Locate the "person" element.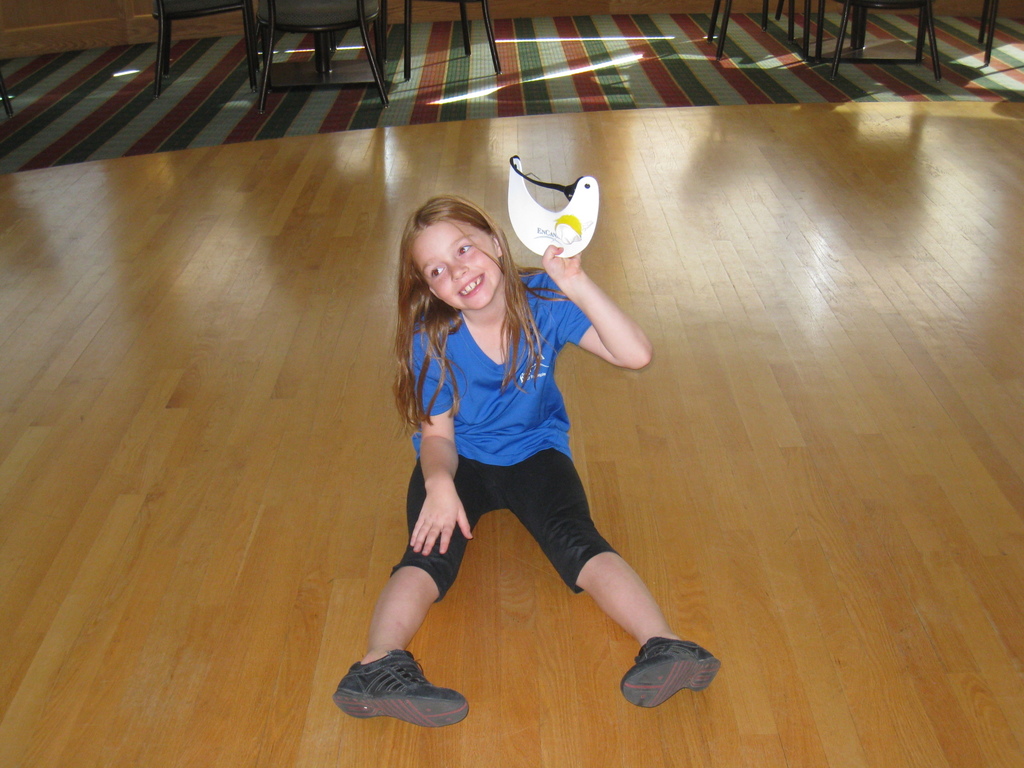
Element bbox: locate(332, 198, 715, 723).
